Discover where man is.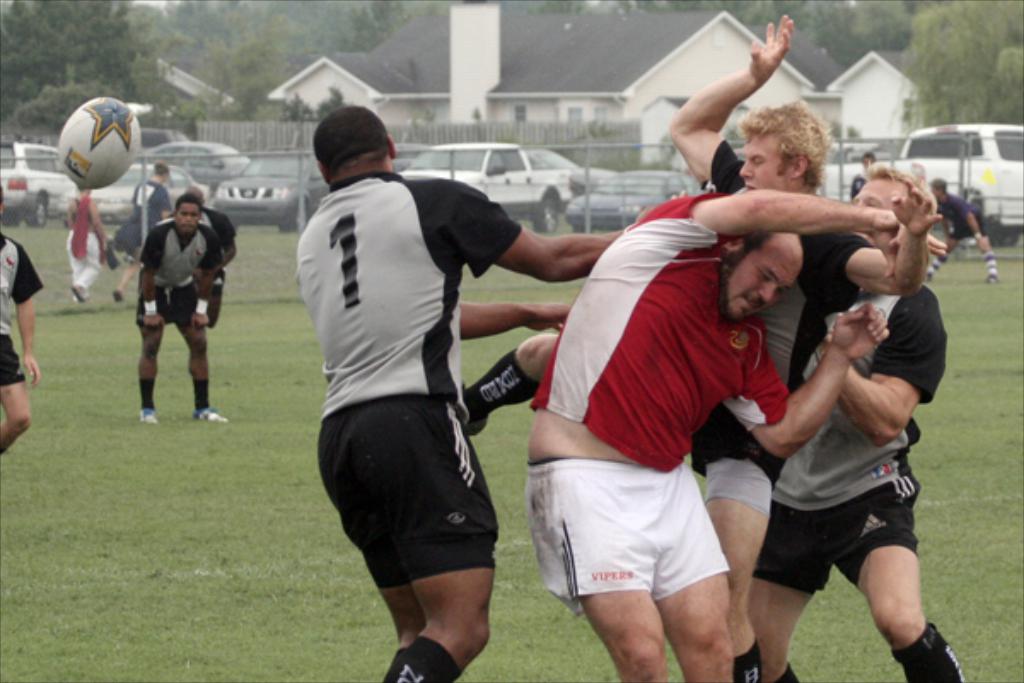
Discovered at select_region(0, 184, 51, 447).
